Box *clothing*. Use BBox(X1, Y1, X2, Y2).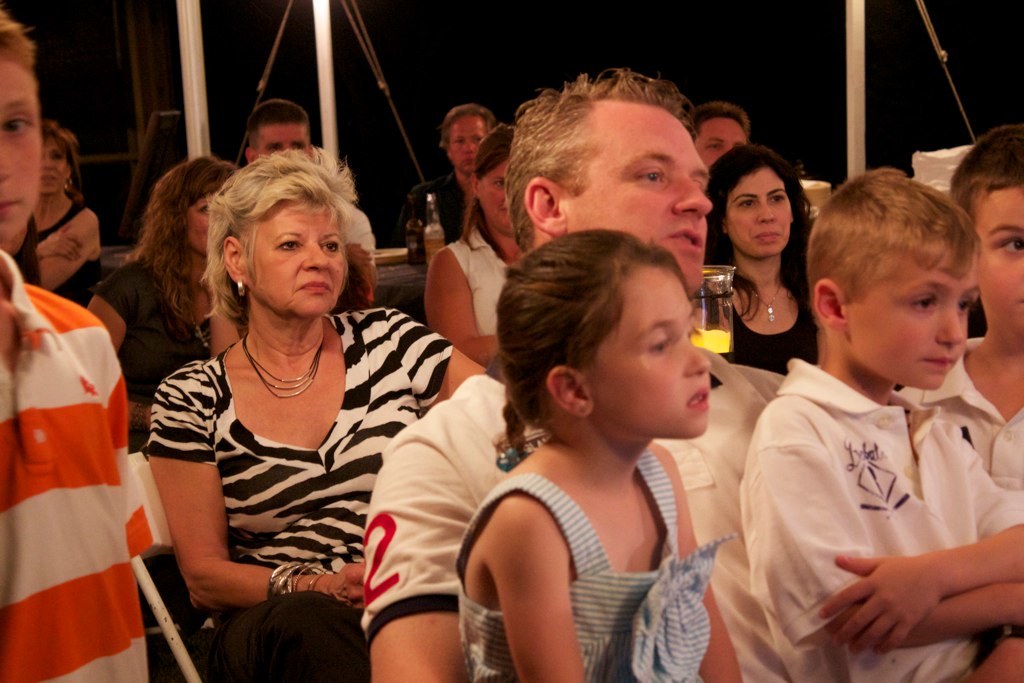
BBox(100, 247, 211, 459).
